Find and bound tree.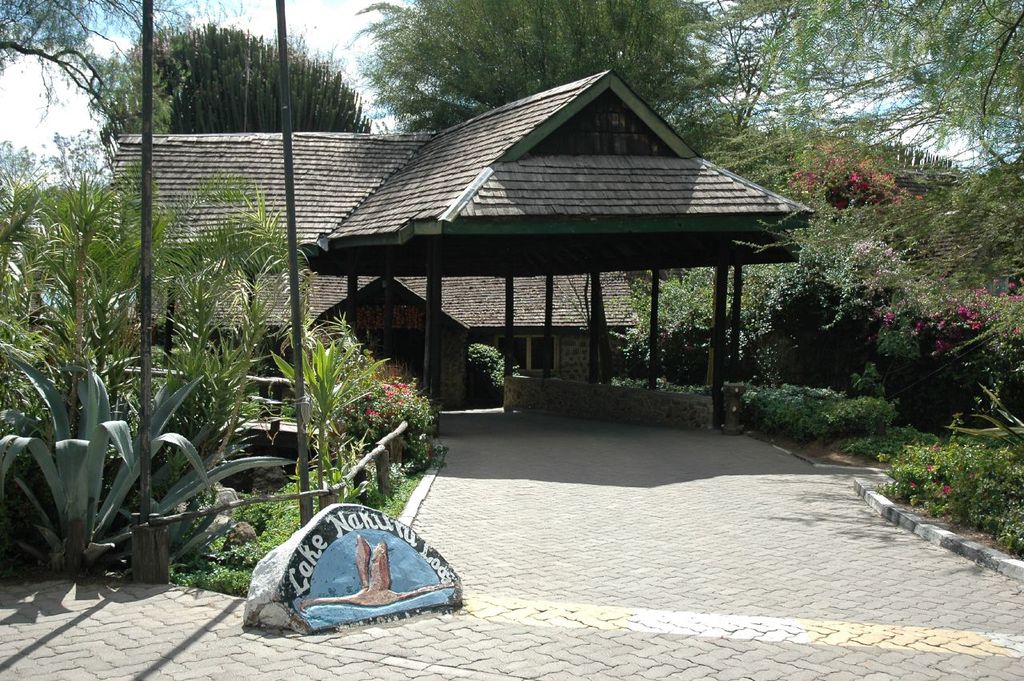
Bound: (left=0, top=0, right=175, bottom=140).
